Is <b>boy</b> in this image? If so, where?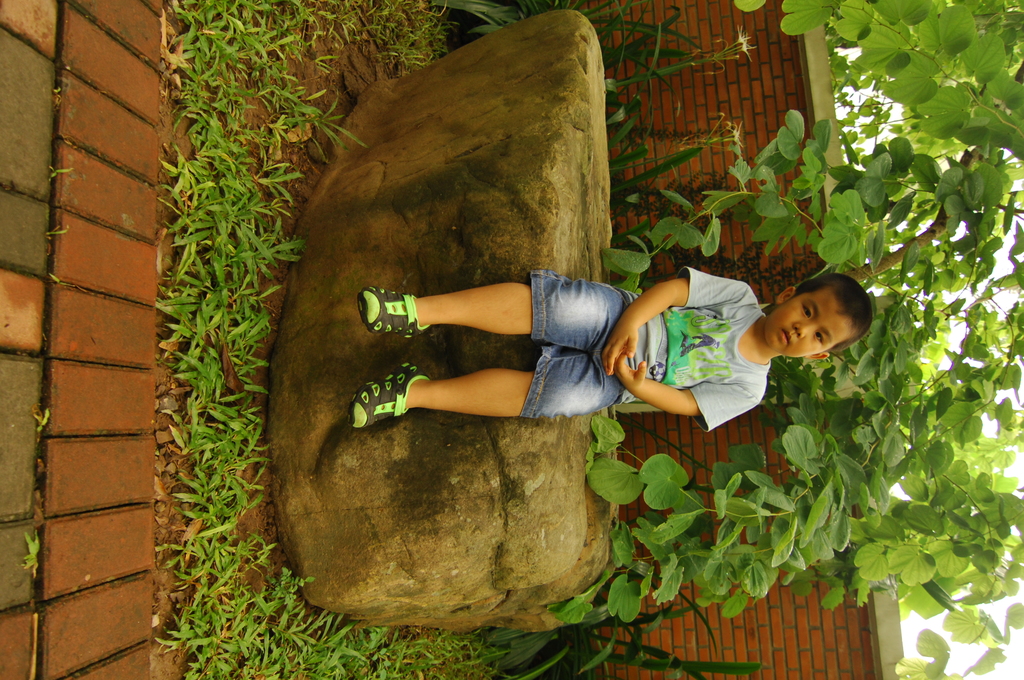
Yes, at select_region(364, 248, 870, 448).
